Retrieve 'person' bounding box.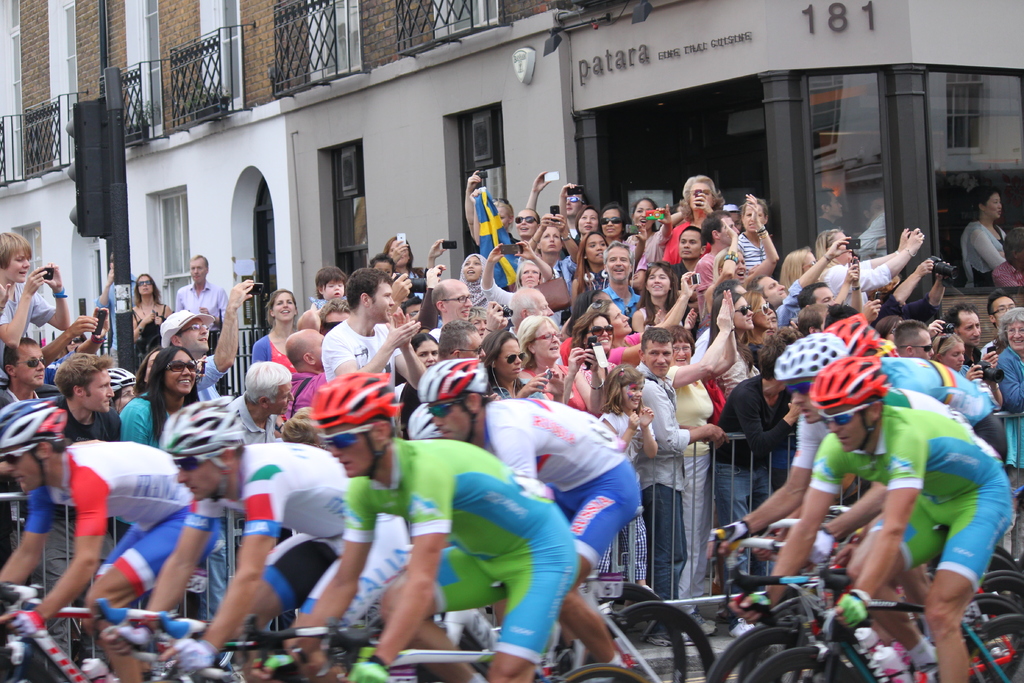
Bounding box: l=51, t=355, r=120, b=445.
